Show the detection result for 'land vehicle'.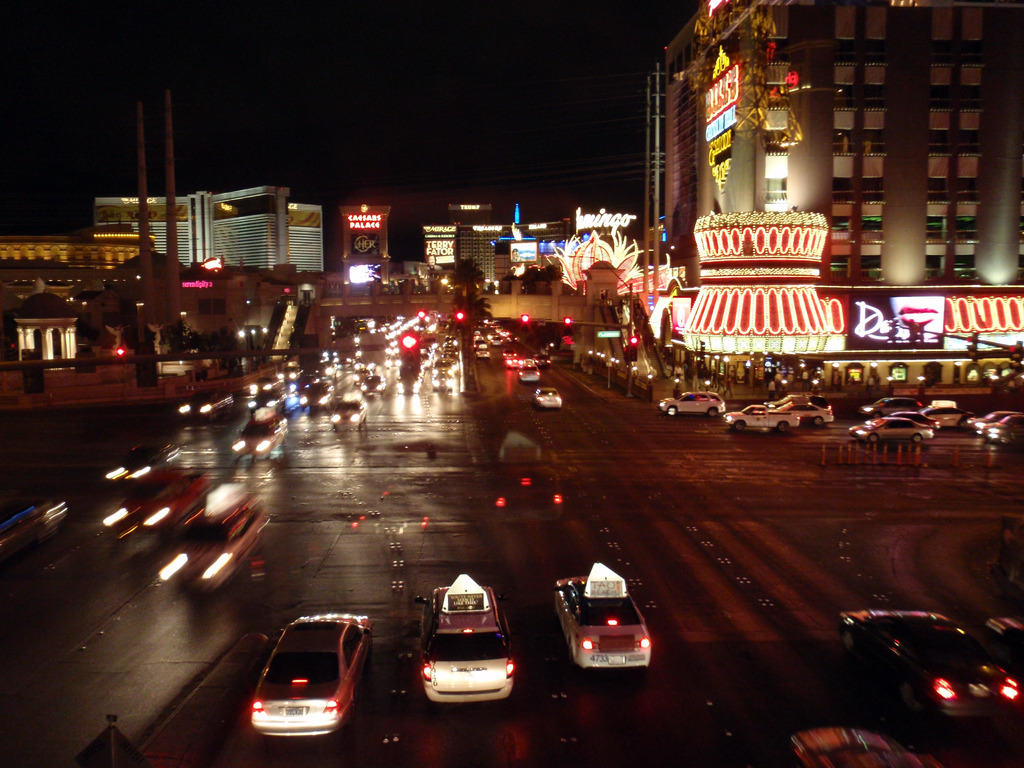
box=[964, 410, 1023, 435].
